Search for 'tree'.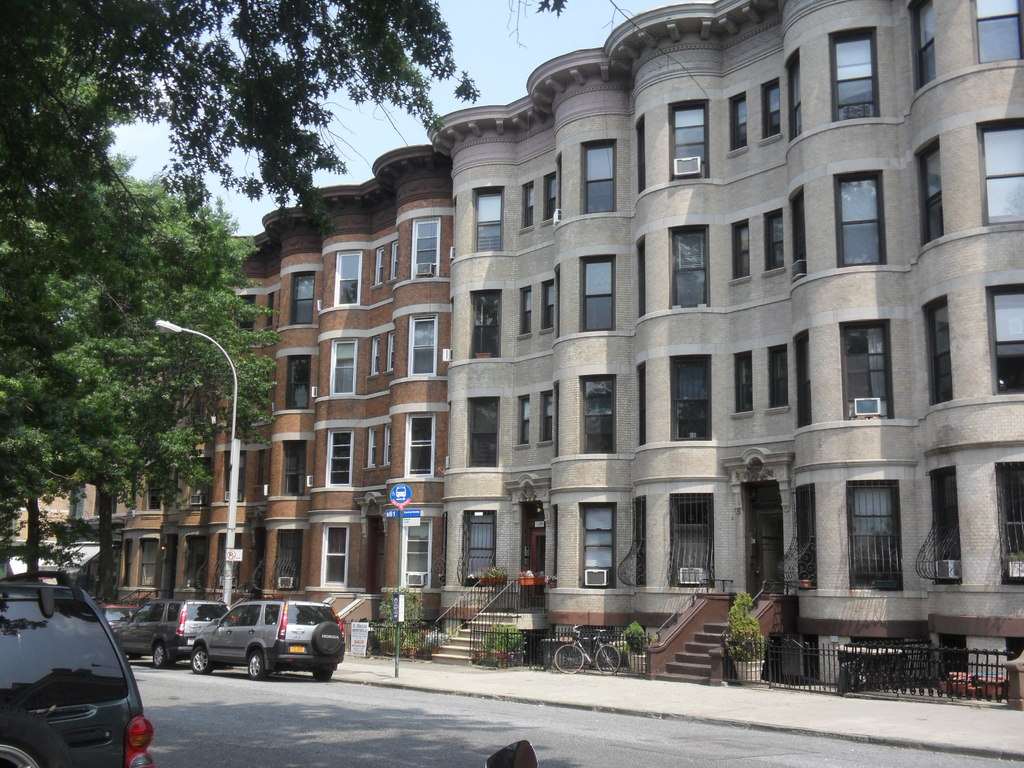
Found at bbox(0, 0, 734, 314).
